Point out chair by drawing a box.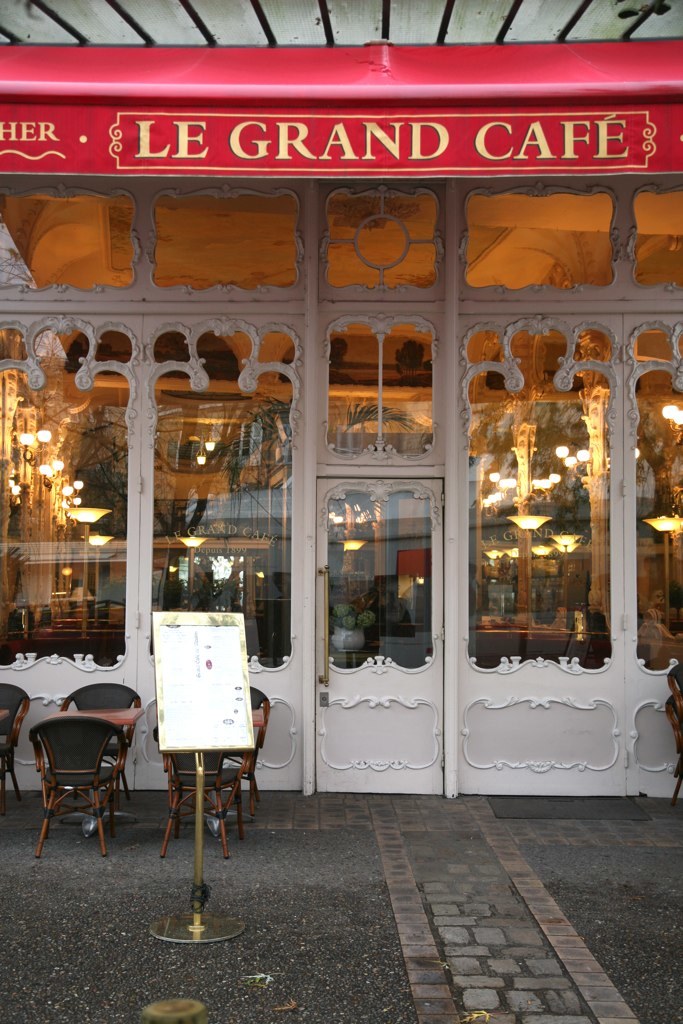
bbox(0, 672, 27, 812).
